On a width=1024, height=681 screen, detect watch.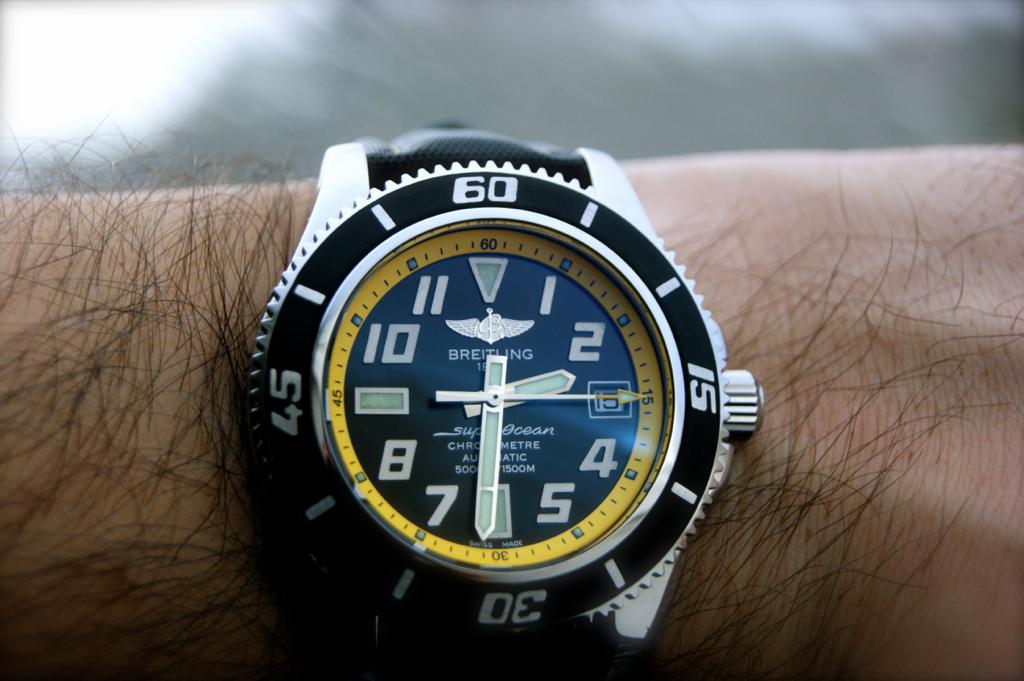
247, 127, 762, 680.
